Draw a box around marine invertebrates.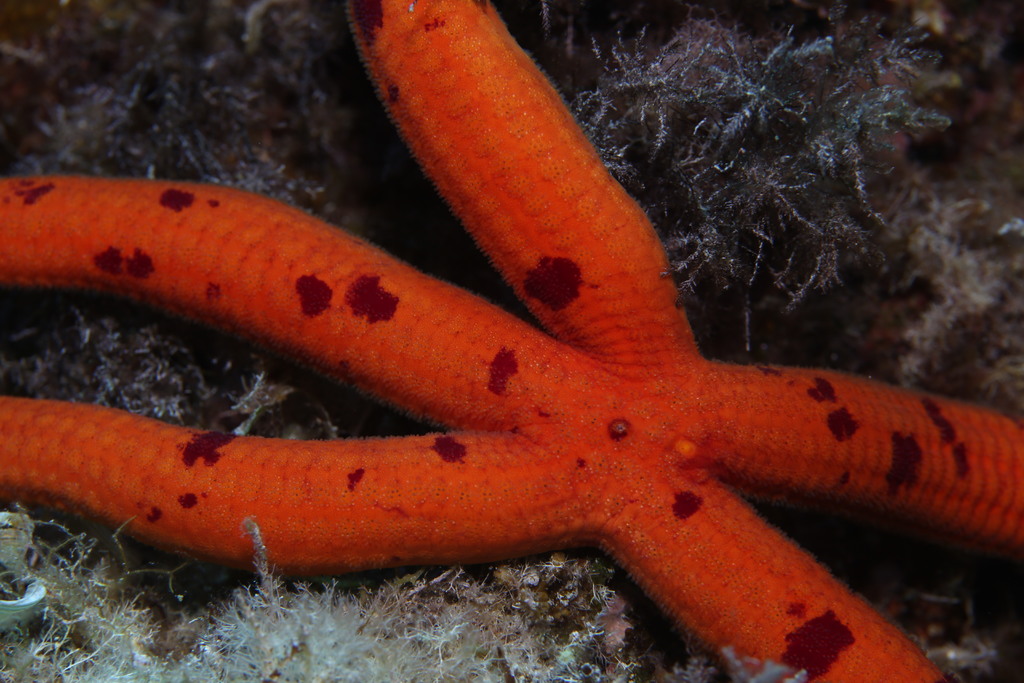
BBox(3, 11, 1023, 682).
